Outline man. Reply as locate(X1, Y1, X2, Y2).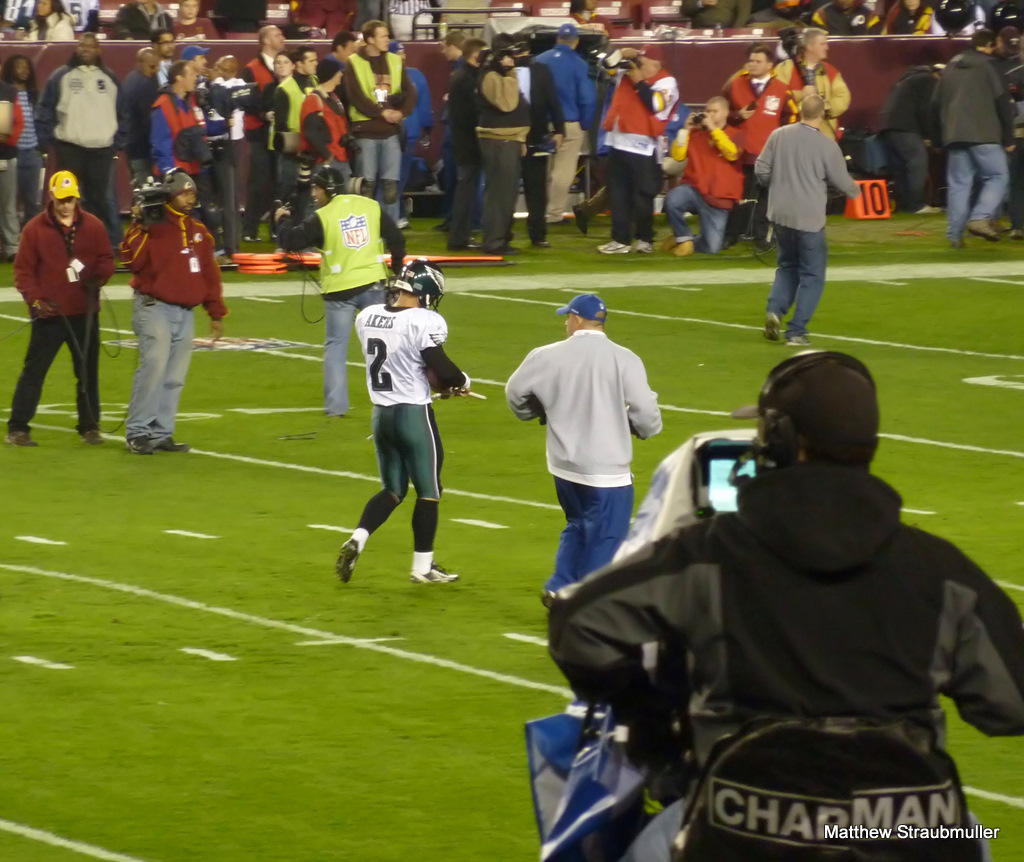
locate(759, 86, 868, 334).
